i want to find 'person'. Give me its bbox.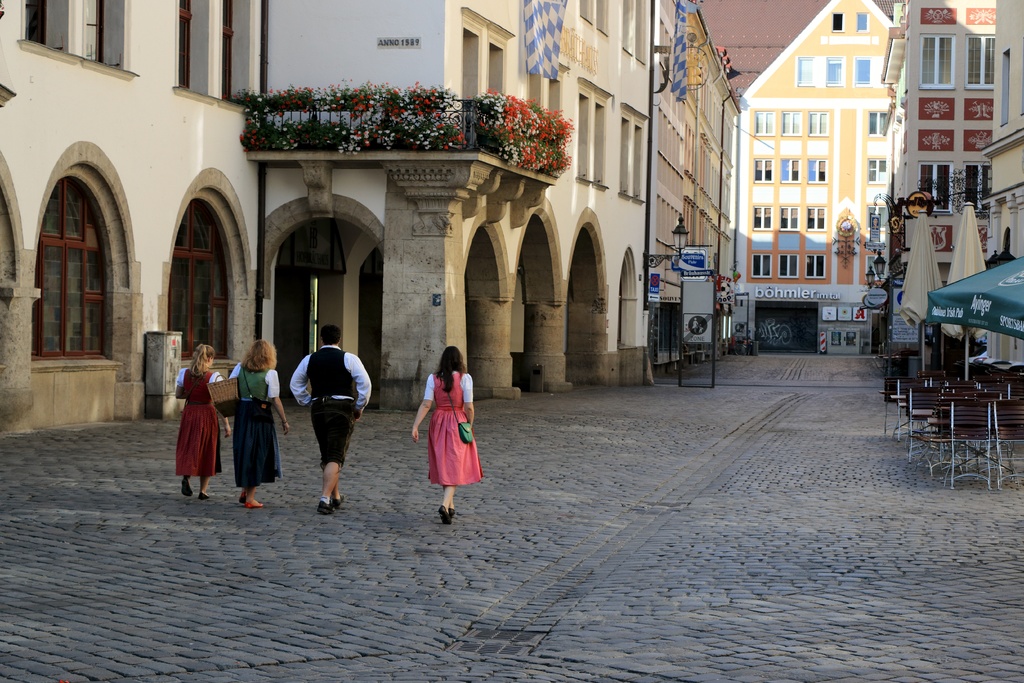
[417, 343, 483, 517].
